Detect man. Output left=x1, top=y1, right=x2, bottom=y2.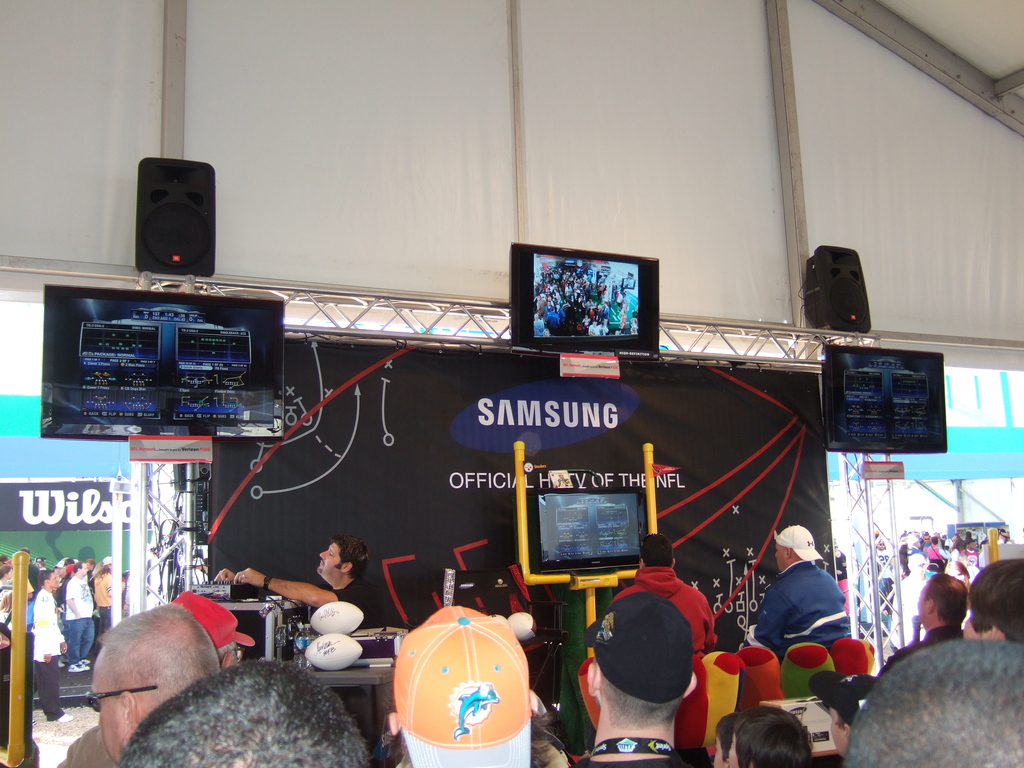
left=173, top=590, right=255, bottom=672.
